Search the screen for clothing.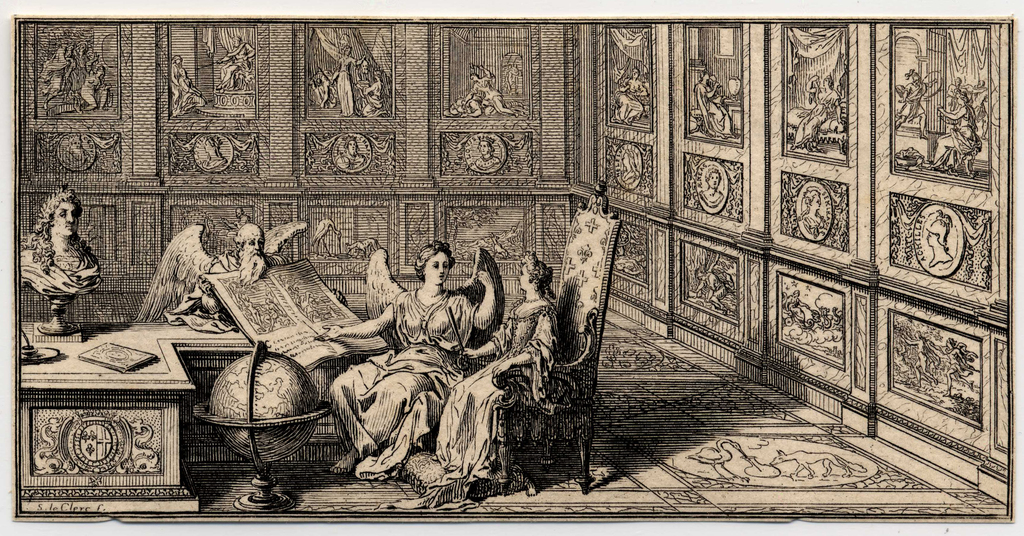
Found at (375,296,568,512).
